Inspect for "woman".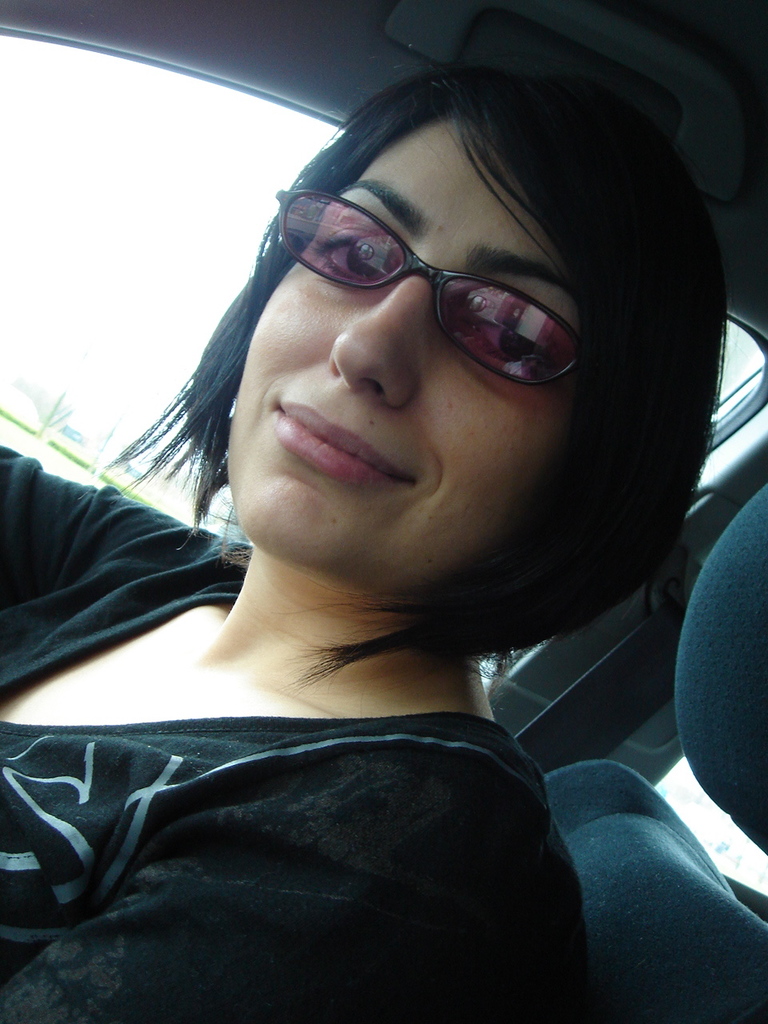
Inspection: <box>13,25,744,1018</box>.
